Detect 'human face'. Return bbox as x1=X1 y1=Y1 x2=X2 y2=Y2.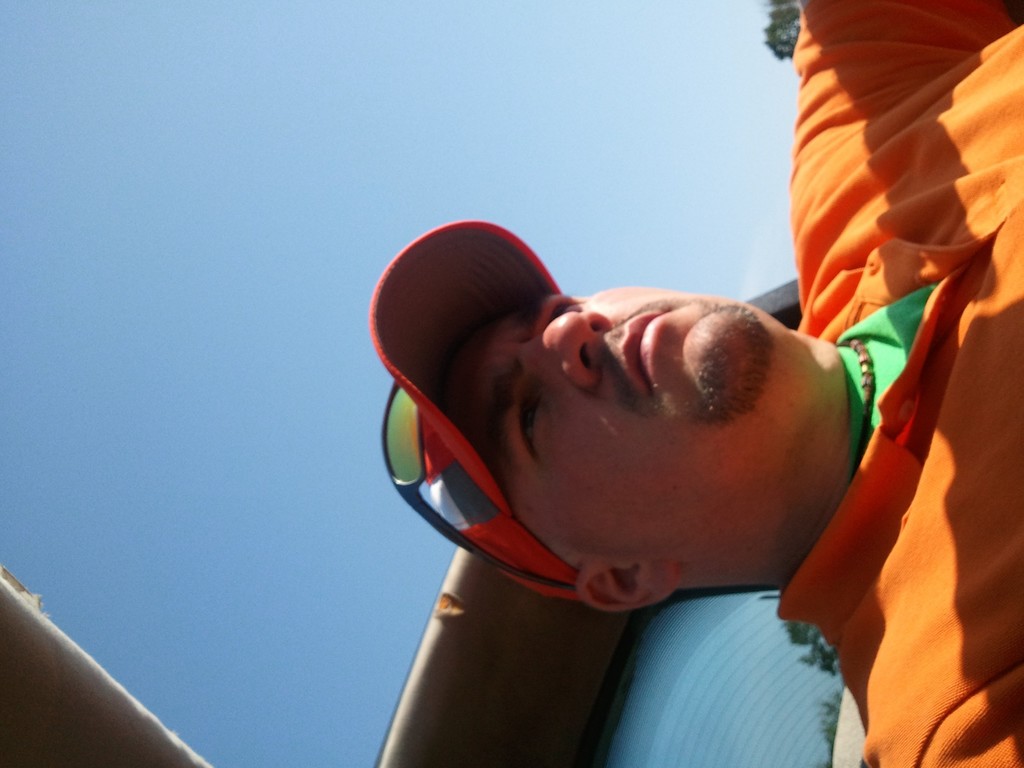
x1=490 y1=289 x2=812 y2=566.
